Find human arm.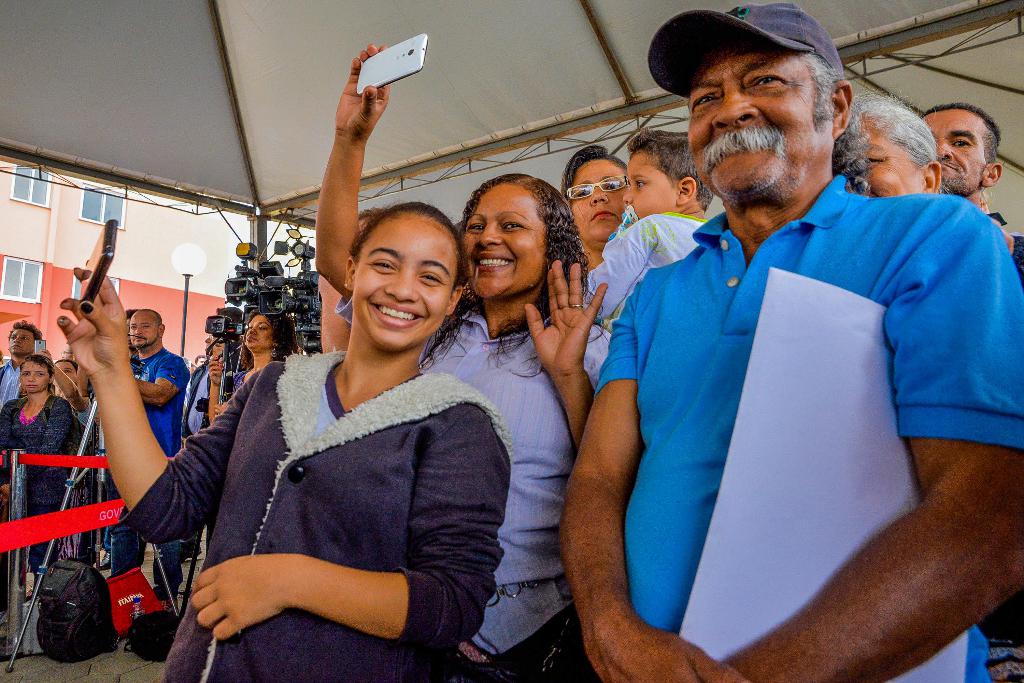
crop(721, 187, 1023, 682).
